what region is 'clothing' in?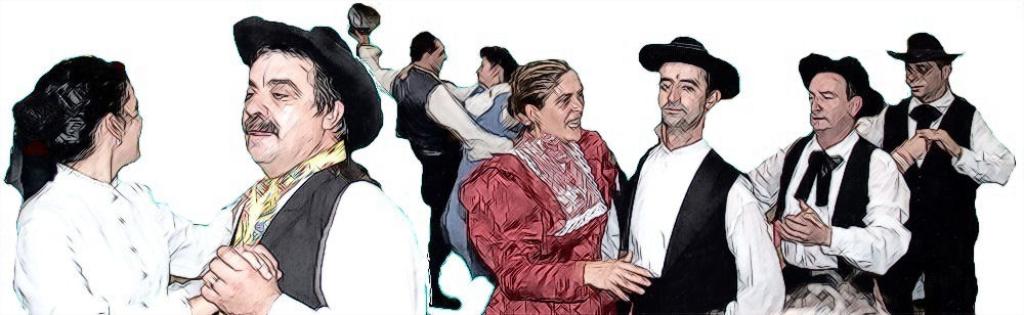
<bbox>221, 137, 426, 314</bbox>.
